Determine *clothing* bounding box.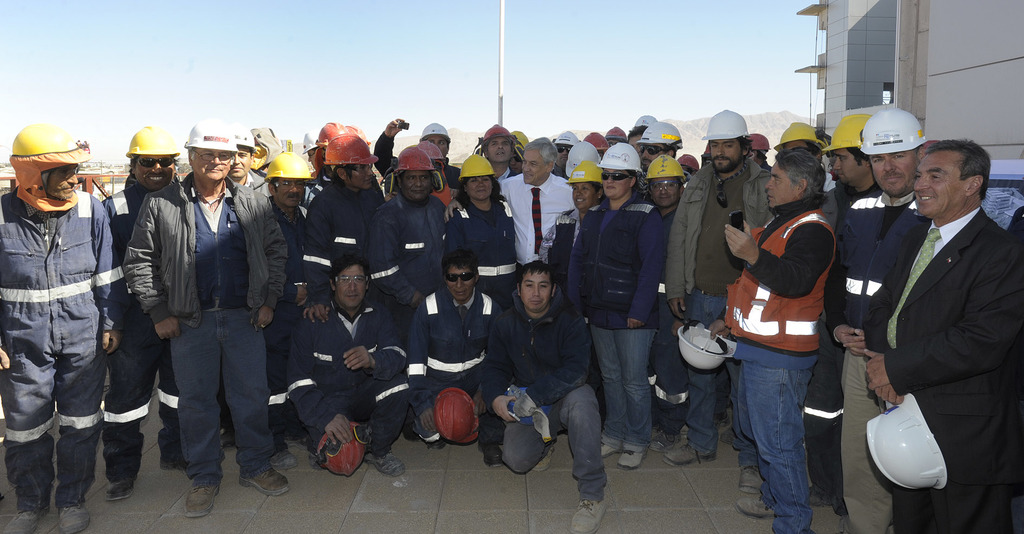
Determined: left=404, top=293, right=506, bottom=405.
